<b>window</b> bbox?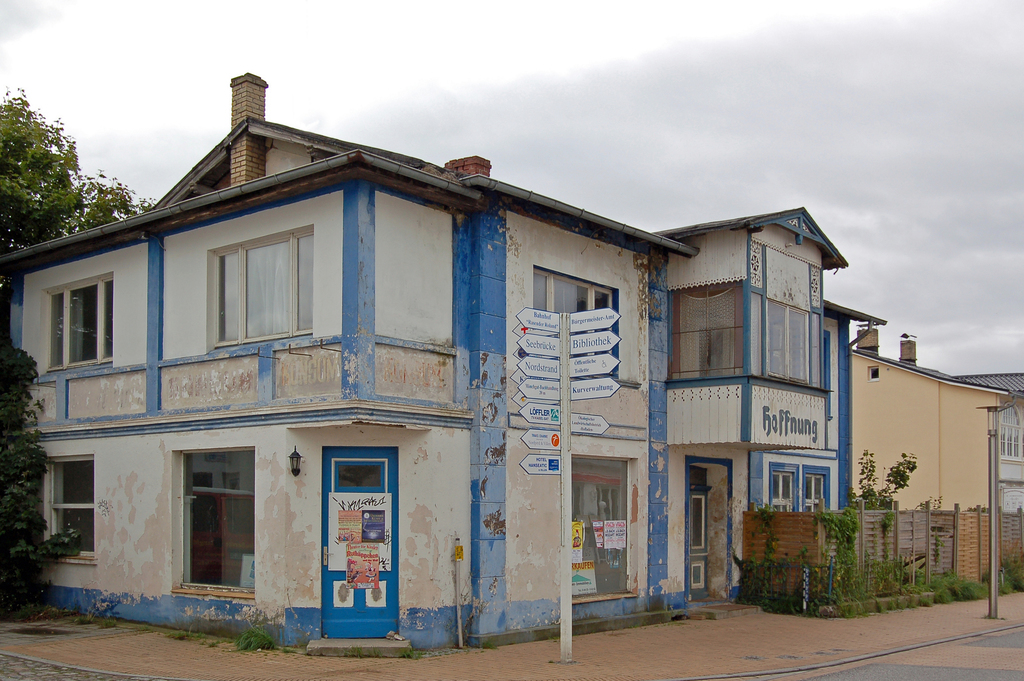
bbox=[766, 461, 797, 513]
